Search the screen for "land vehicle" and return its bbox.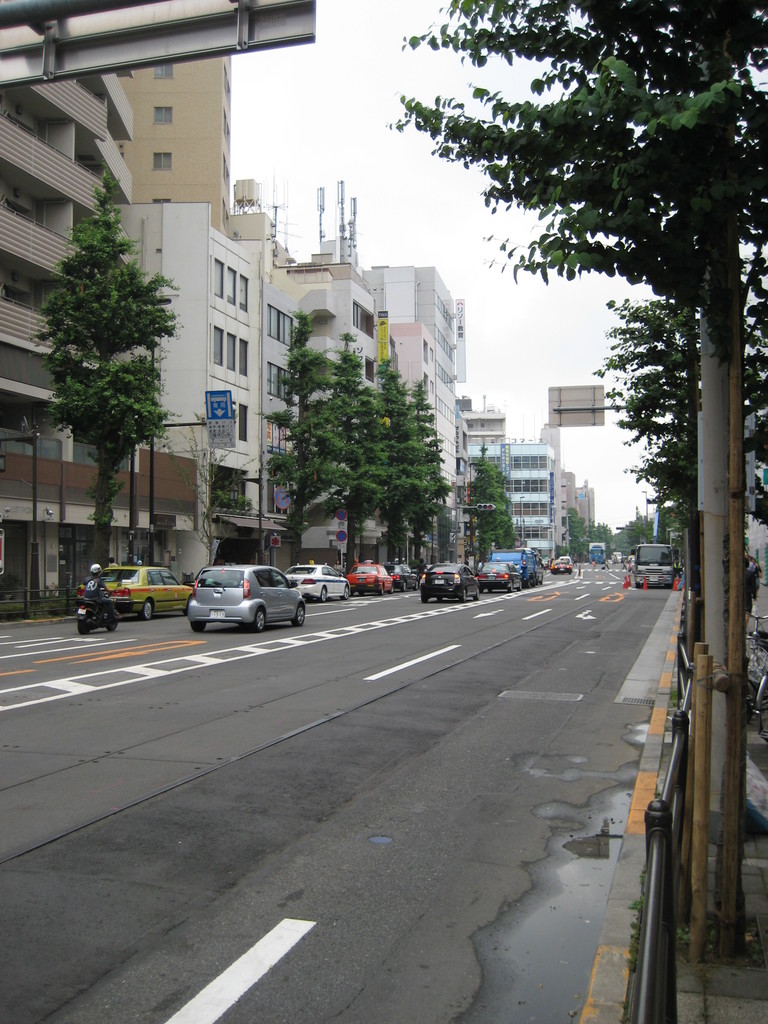
Found: Rect(480, 565, 522, 586).
